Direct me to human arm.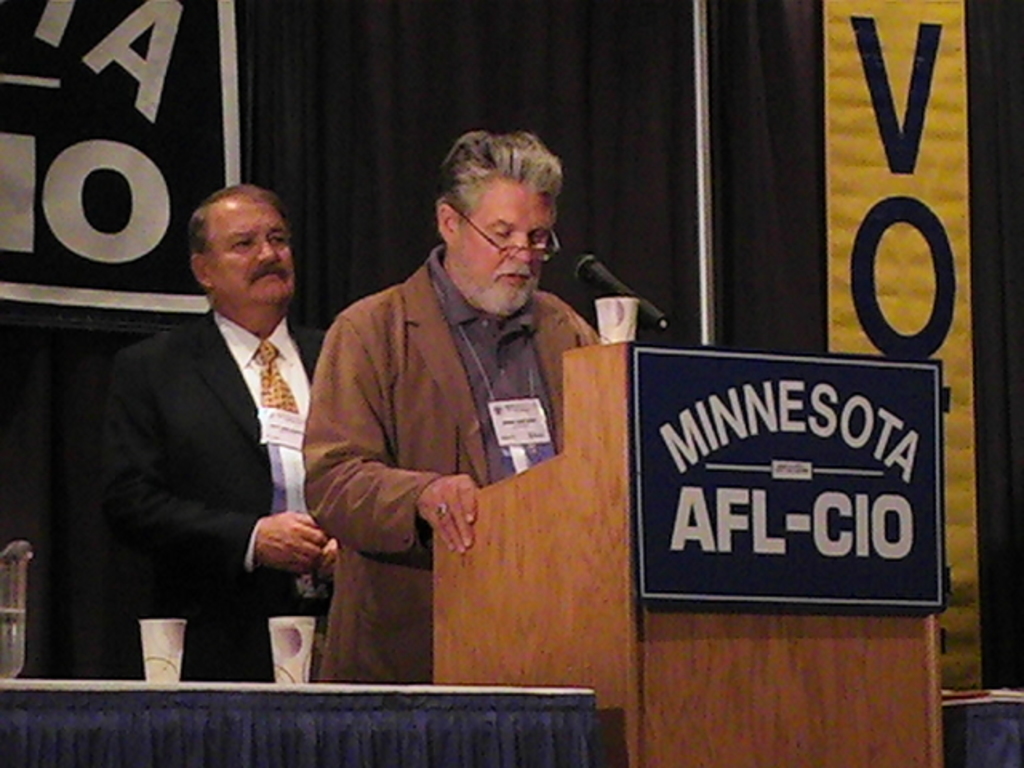
Direction: detection(302, 314, 478, 558).
